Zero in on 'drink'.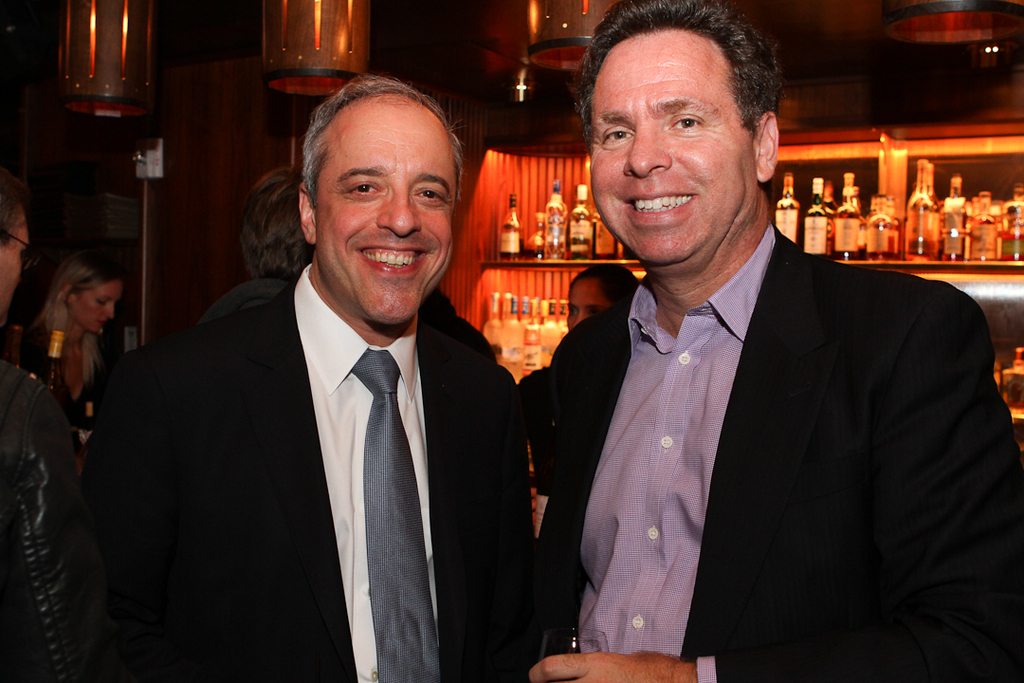
Zeroed in: <bbox>500, 225, 520, 261</bbox>.
